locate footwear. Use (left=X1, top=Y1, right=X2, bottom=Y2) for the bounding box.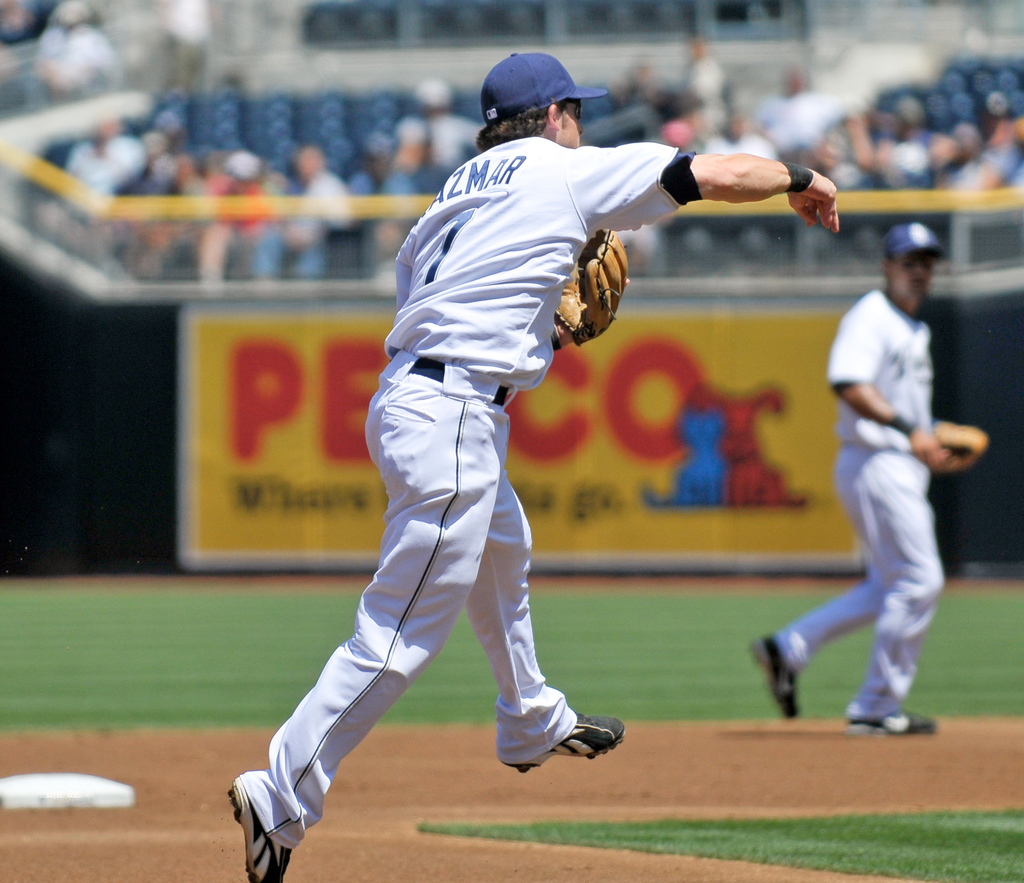
(left=224, top=776, right=297, bottom=882).
